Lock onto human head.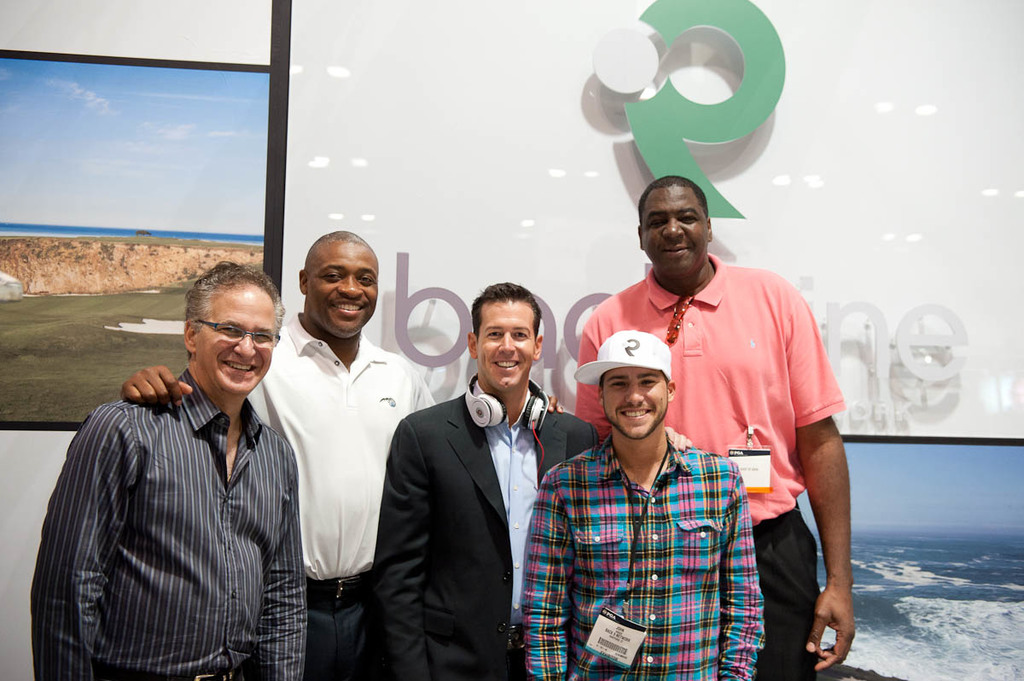
Locked: {"left": 635, "top": 175, "right": 713, "bottom": 276}.
